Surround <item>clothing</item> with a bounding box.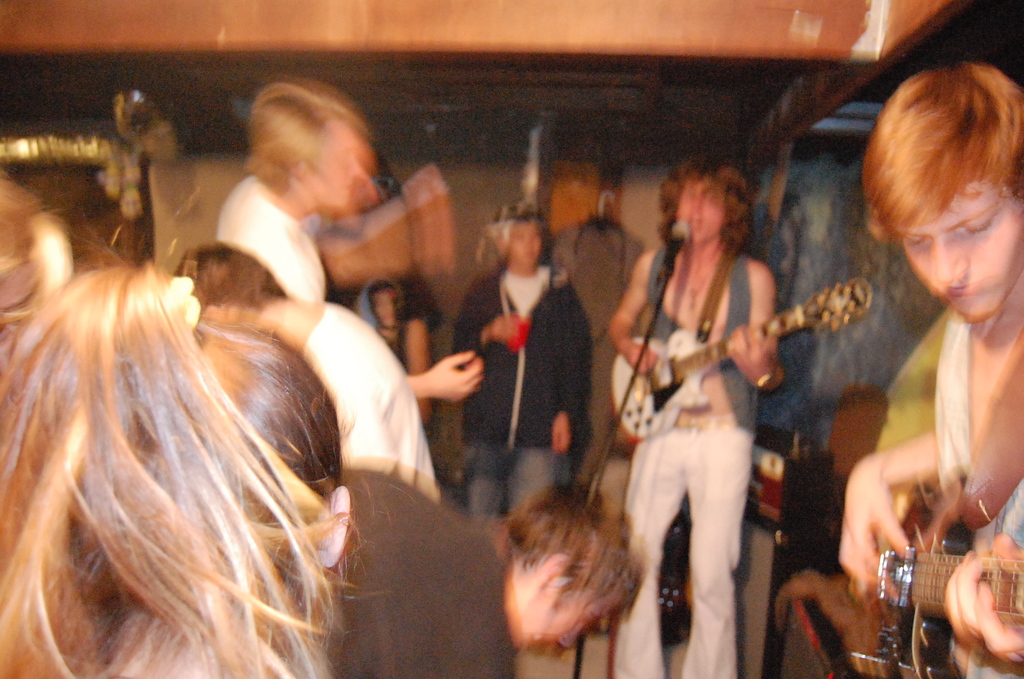
(296,292,443,495).
